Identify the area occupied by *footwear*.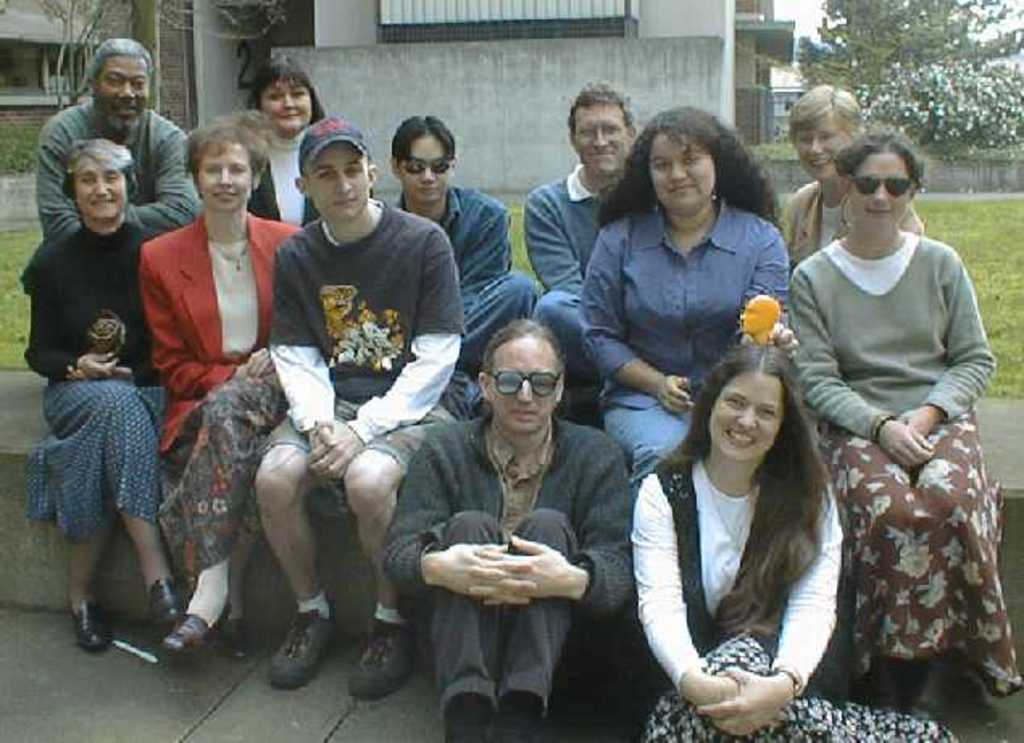
Area: [66,577,110,653].
